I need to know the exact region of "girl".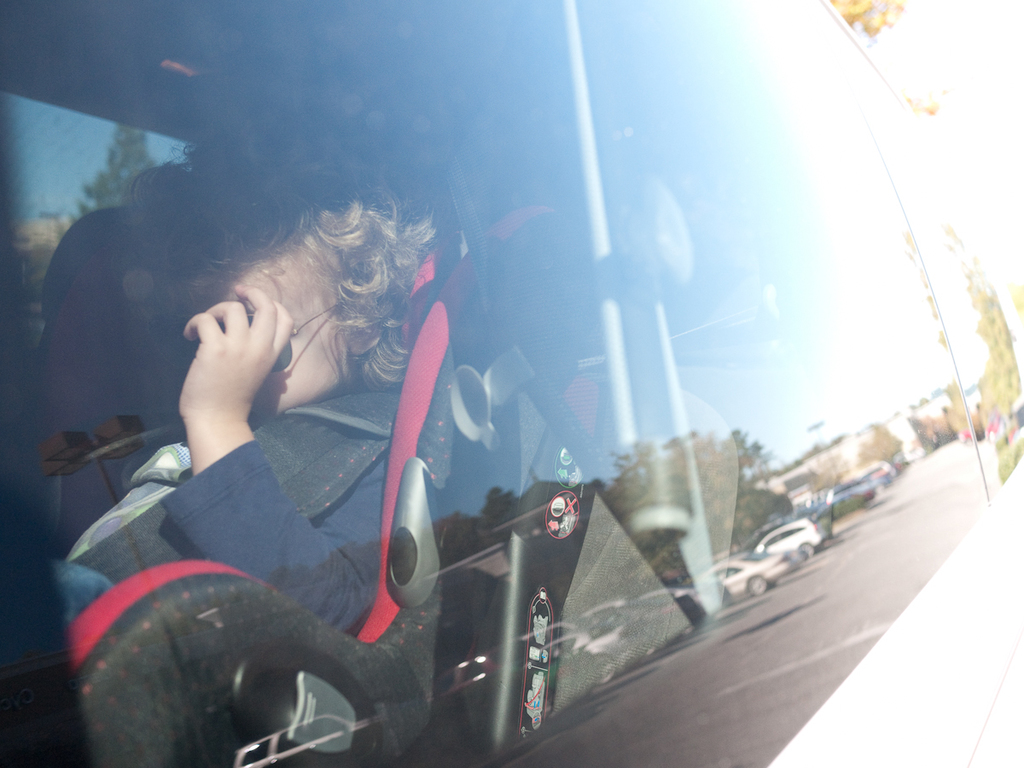
Region: 0:102:437:757.
